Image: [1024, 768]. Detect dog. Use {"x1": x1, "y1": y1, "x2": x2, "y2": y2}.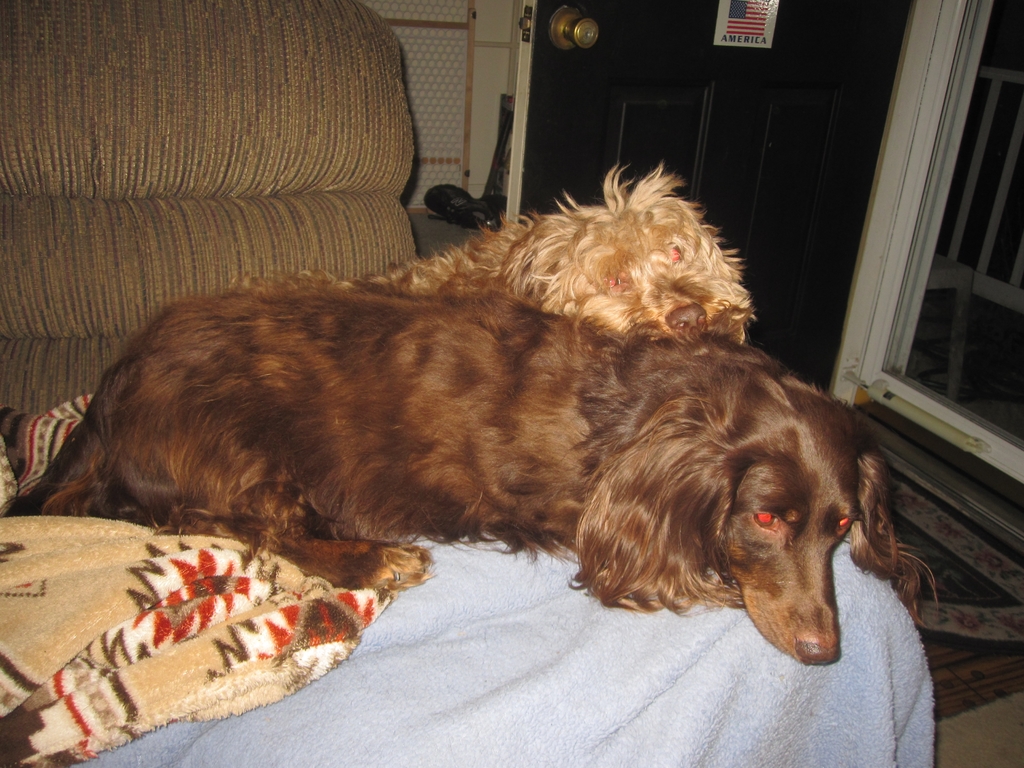
{"x1": 232, "y1": 163, "x2": 758, "y2": 342}.
